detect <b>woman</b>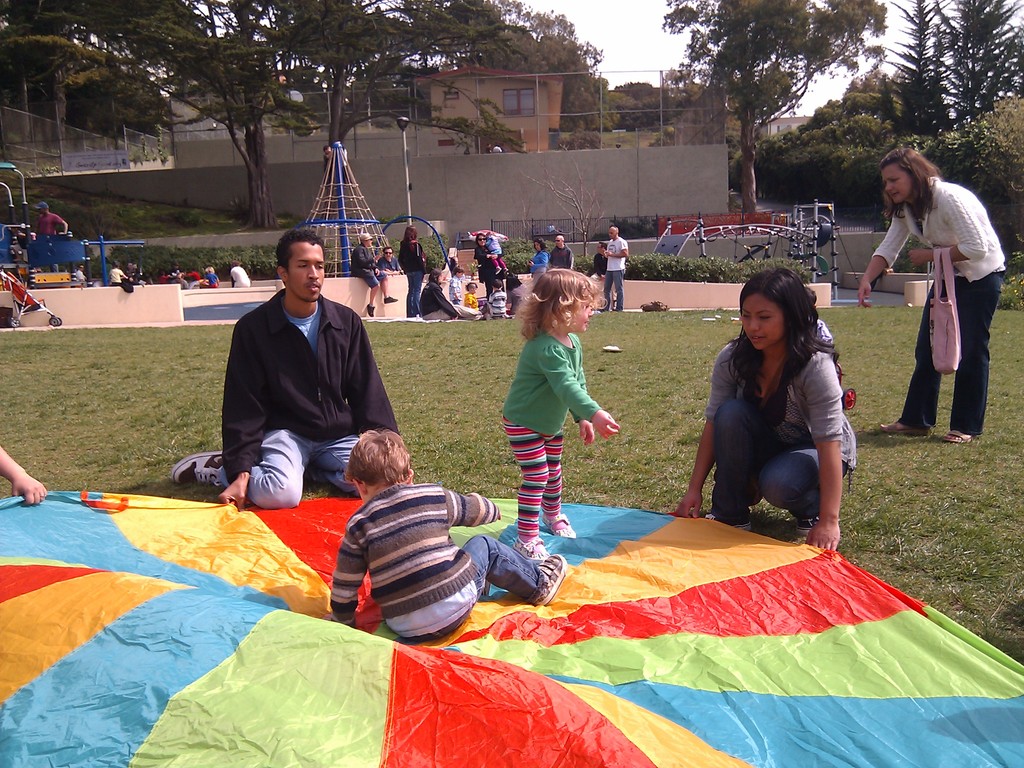
box=[399, 226, 426, 319]
